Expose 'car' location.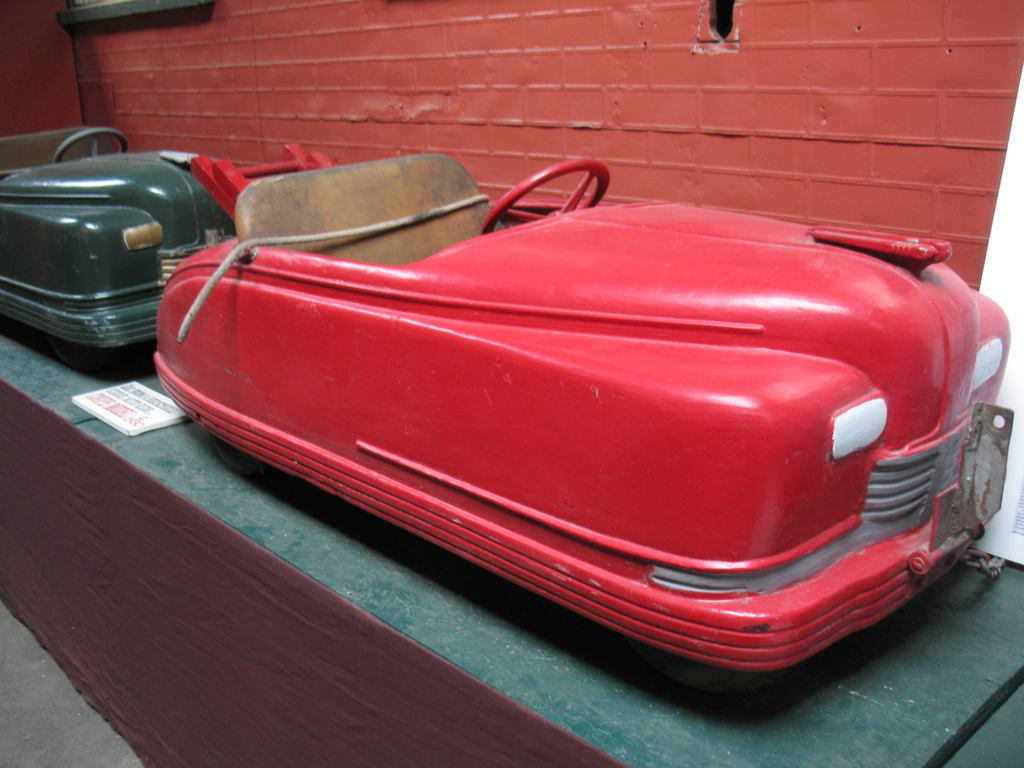
Exposed at (left=0, top=128, right=235, bottom=346).
